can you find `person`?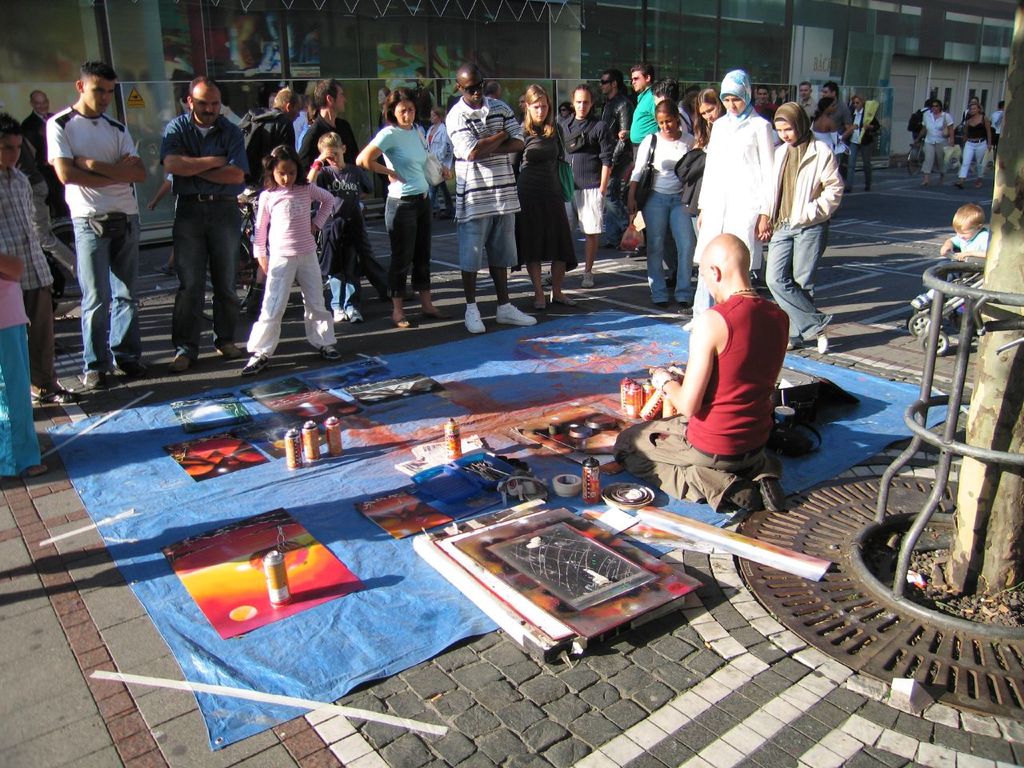
Yes, bounding box: box(615, 232, 794, 514).
